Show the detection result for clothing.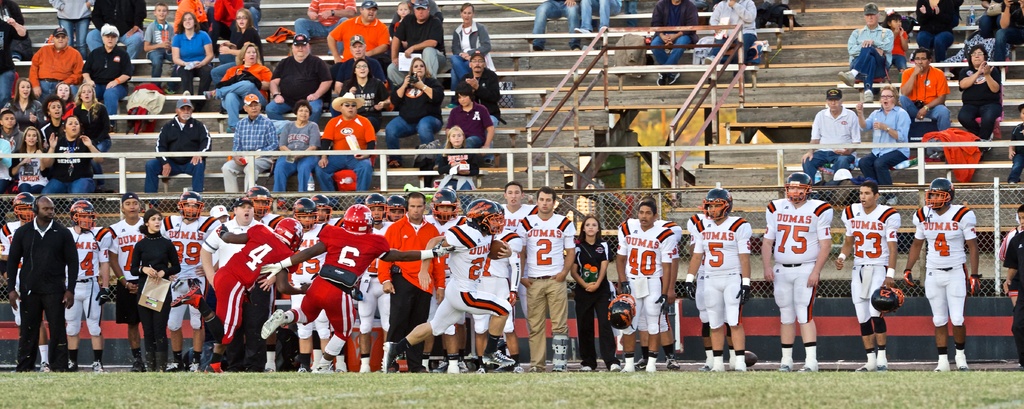
(left=218, top=61, right=268, bottom=119).
